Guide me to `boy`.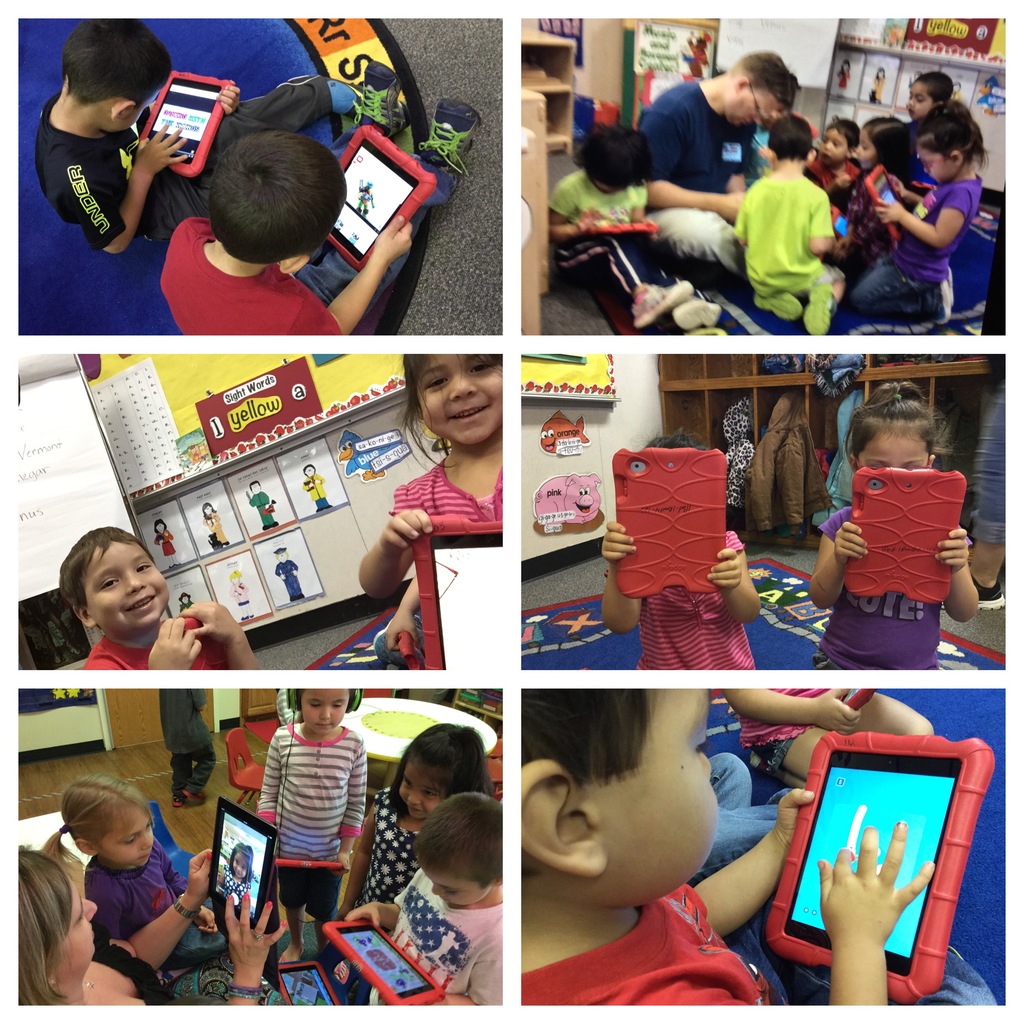
Guidance: 517,678,935,1019.
